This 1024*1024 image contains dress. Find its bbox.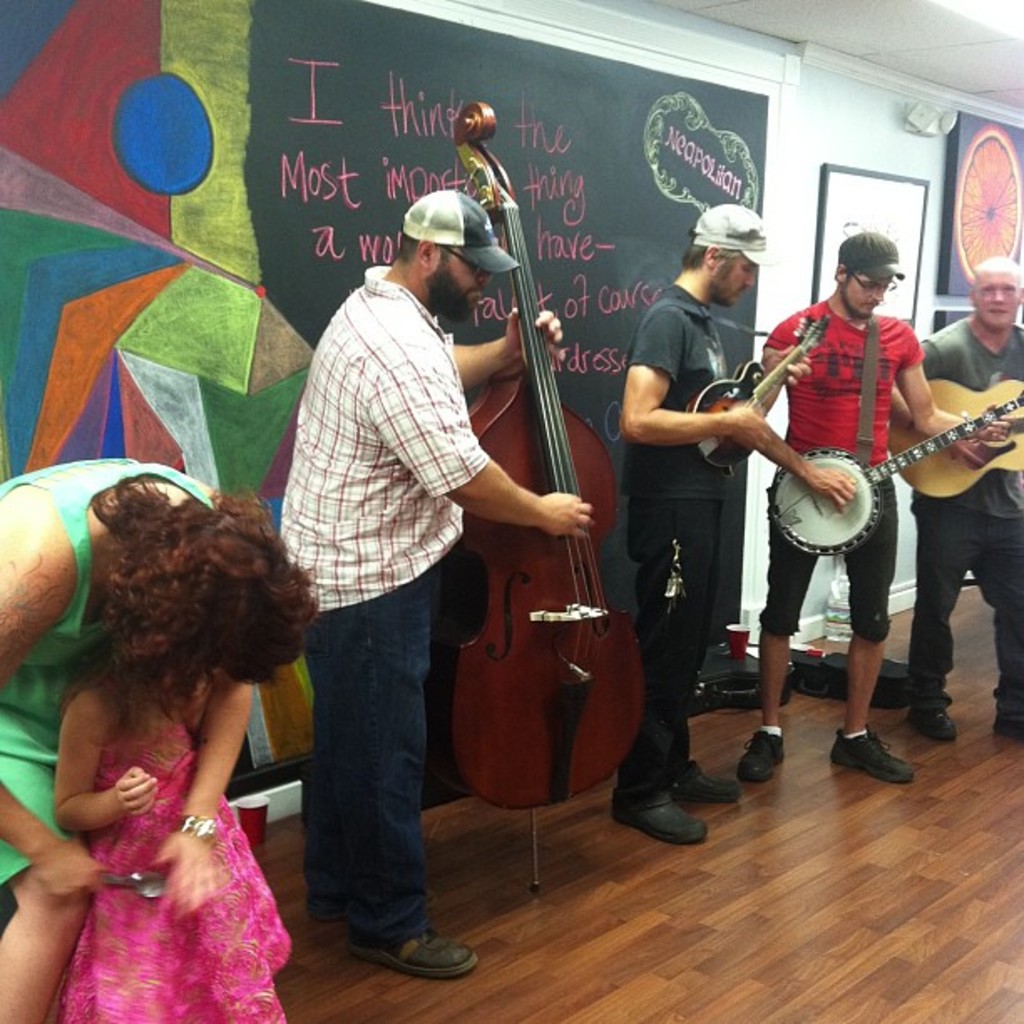
bbox=(0, 453, 212, 888).
